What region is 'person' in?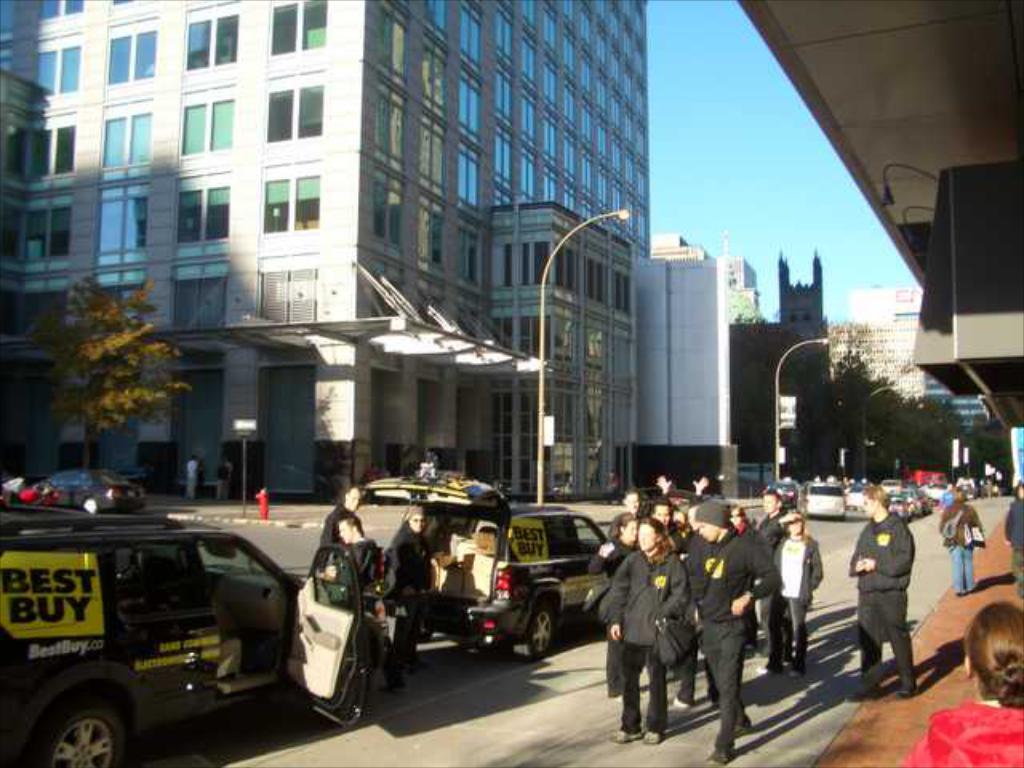
590, 514, 642, 584.
